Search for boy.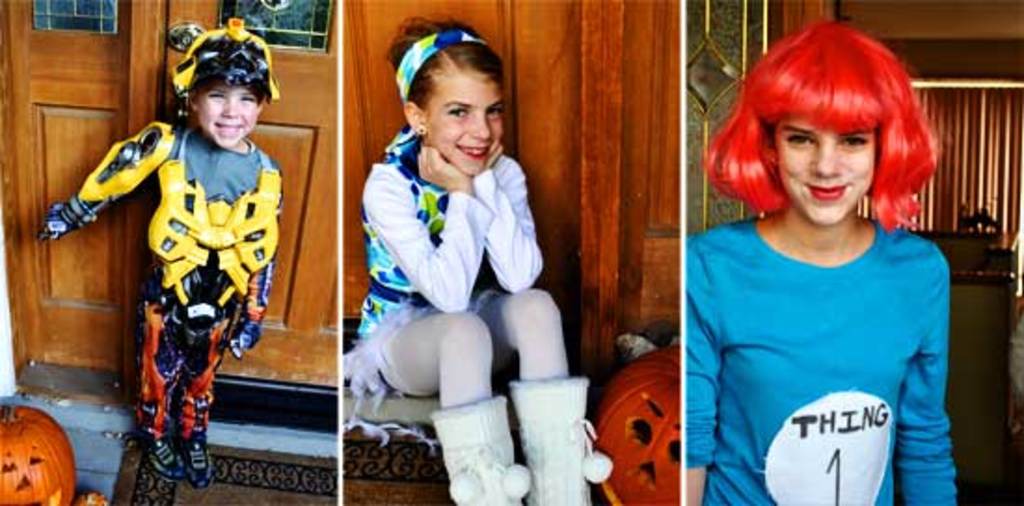
Found at x1=41 y1=17 x2=281 y2=478.
